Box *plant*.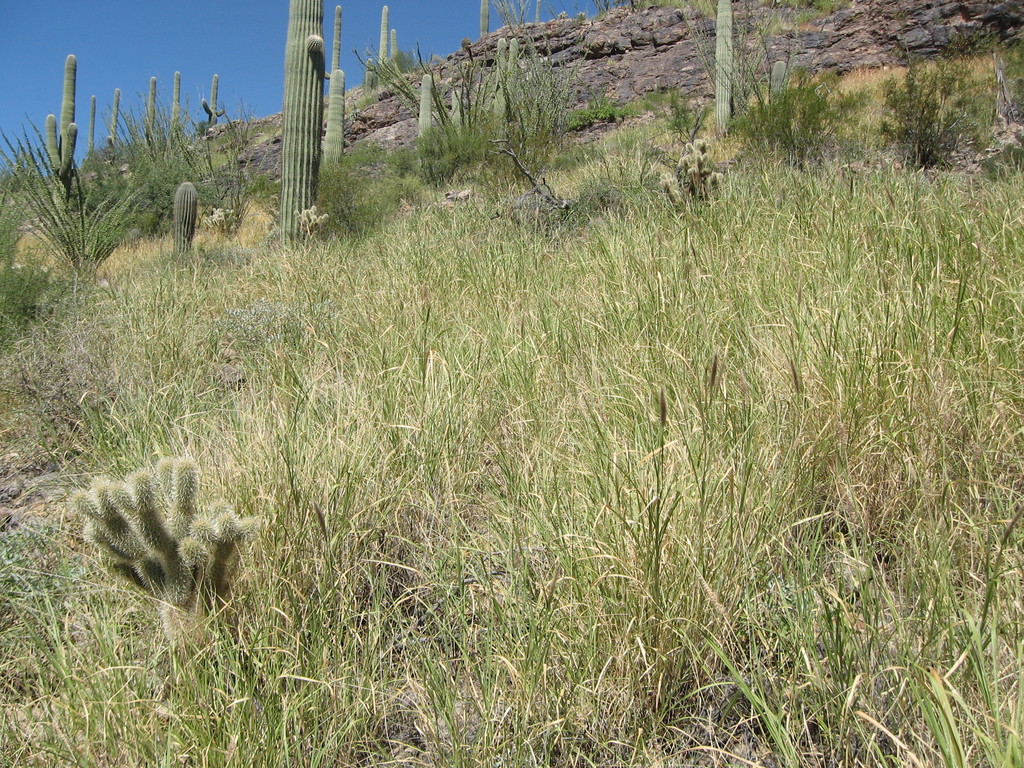
bbox(166, 72, 182, 138).
